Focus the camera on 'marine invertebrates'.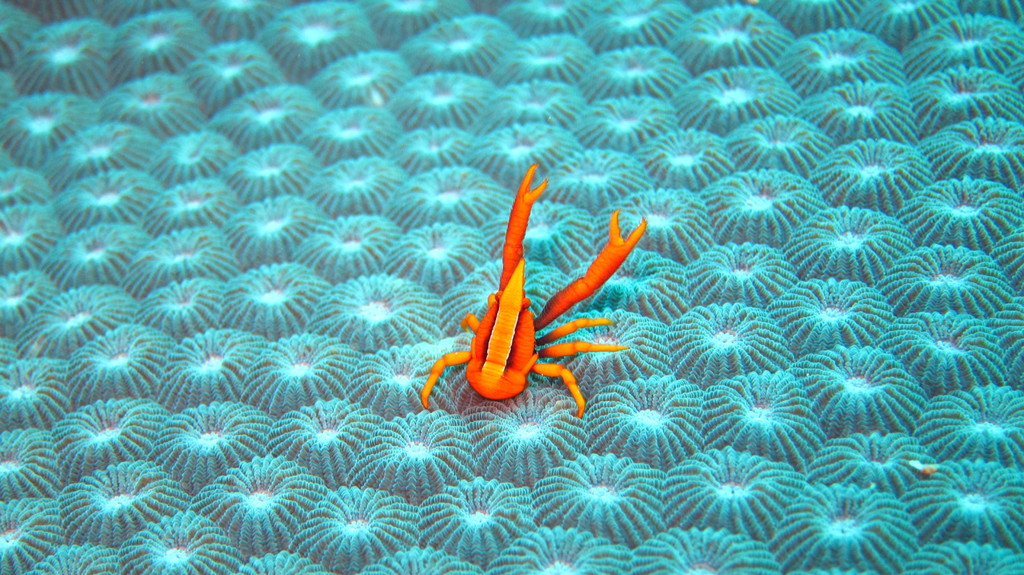
Focus region: (800,422,931,494).
